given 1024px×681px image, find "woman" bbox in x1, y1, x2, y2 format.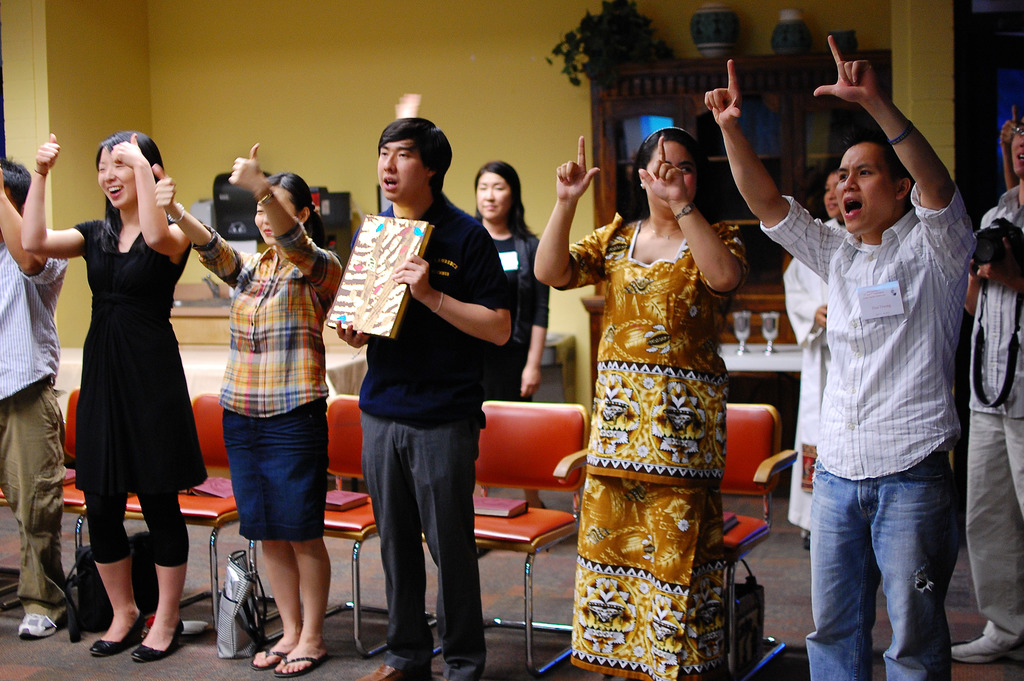
559, 108, 765, 641.
